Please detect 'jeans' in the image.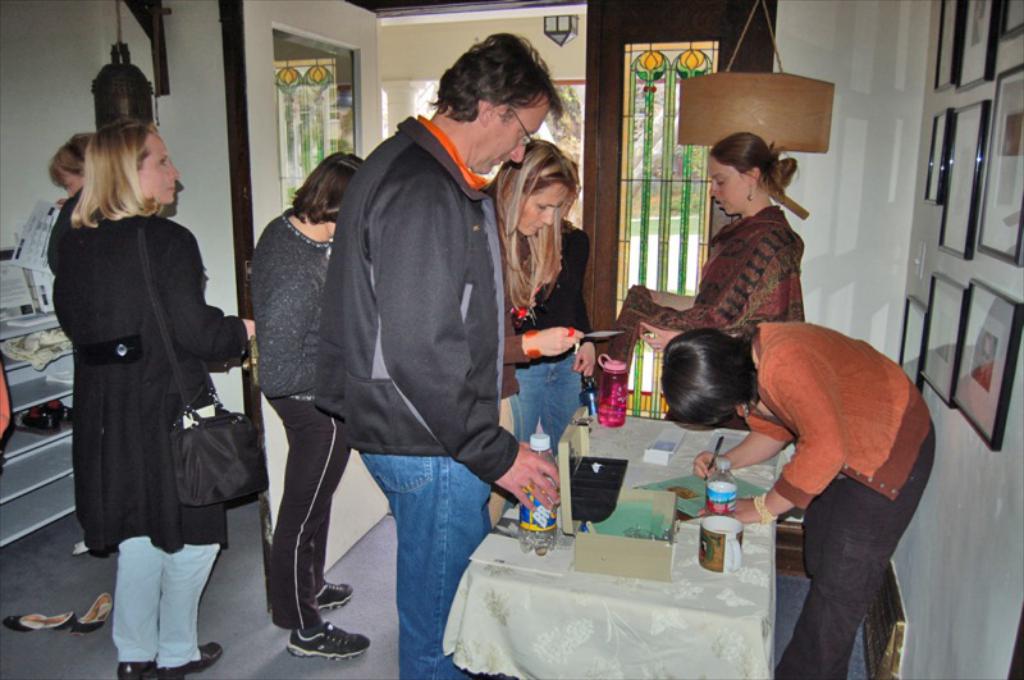
511 374 591 442.
